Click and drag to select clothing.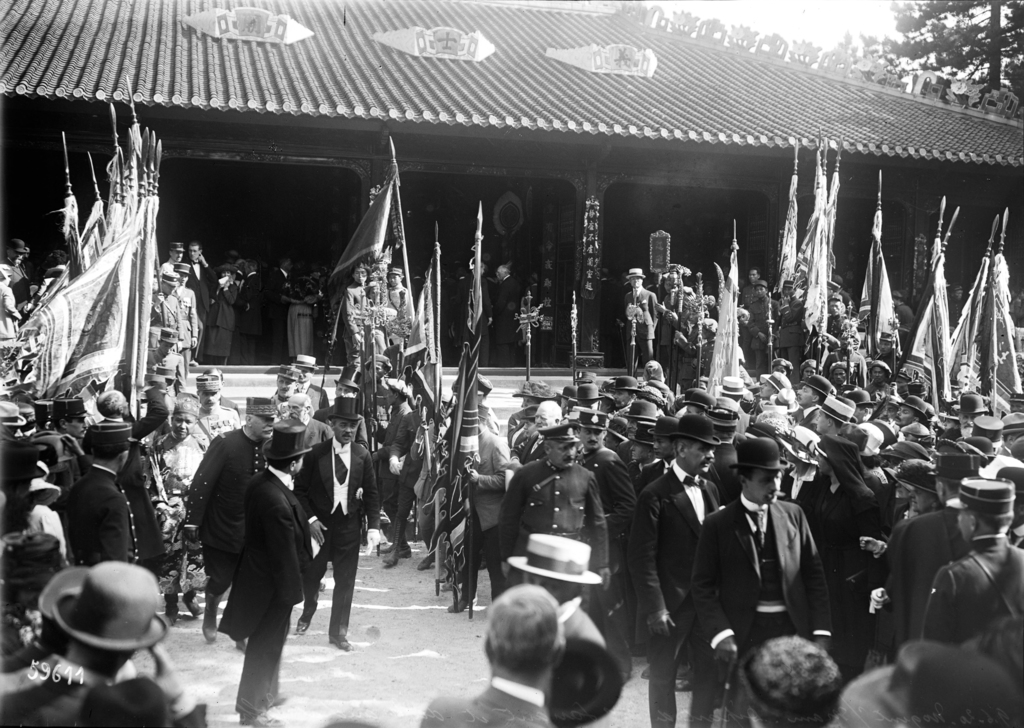
Selection: [x1=623, y1=286, x2=664, y2=370].
